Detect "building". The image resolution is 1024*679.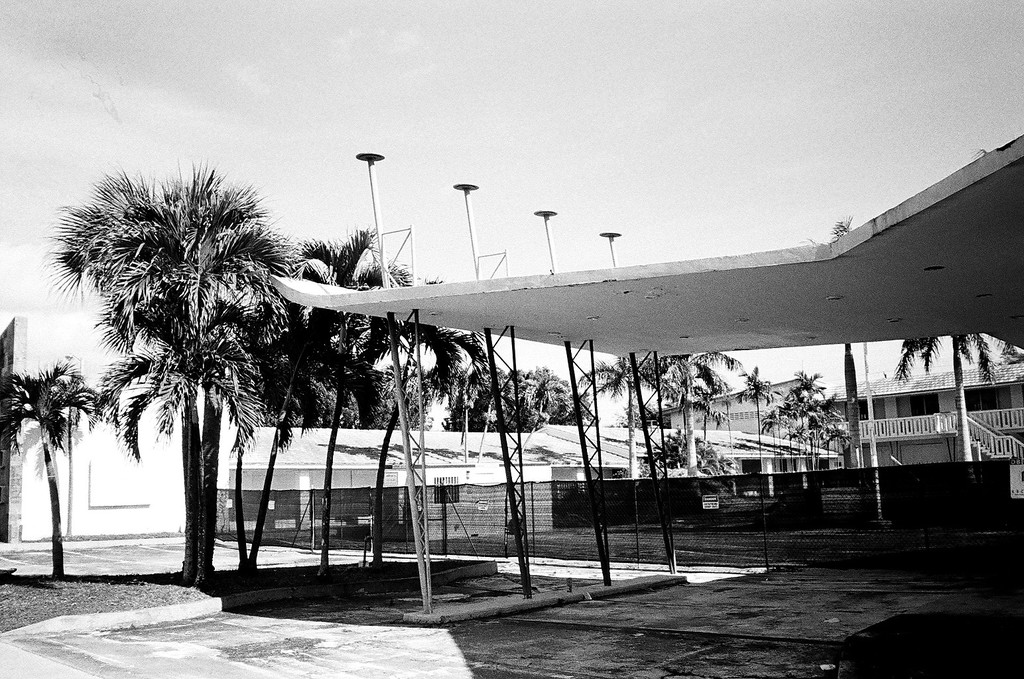
(664, 378, 808, 438).
